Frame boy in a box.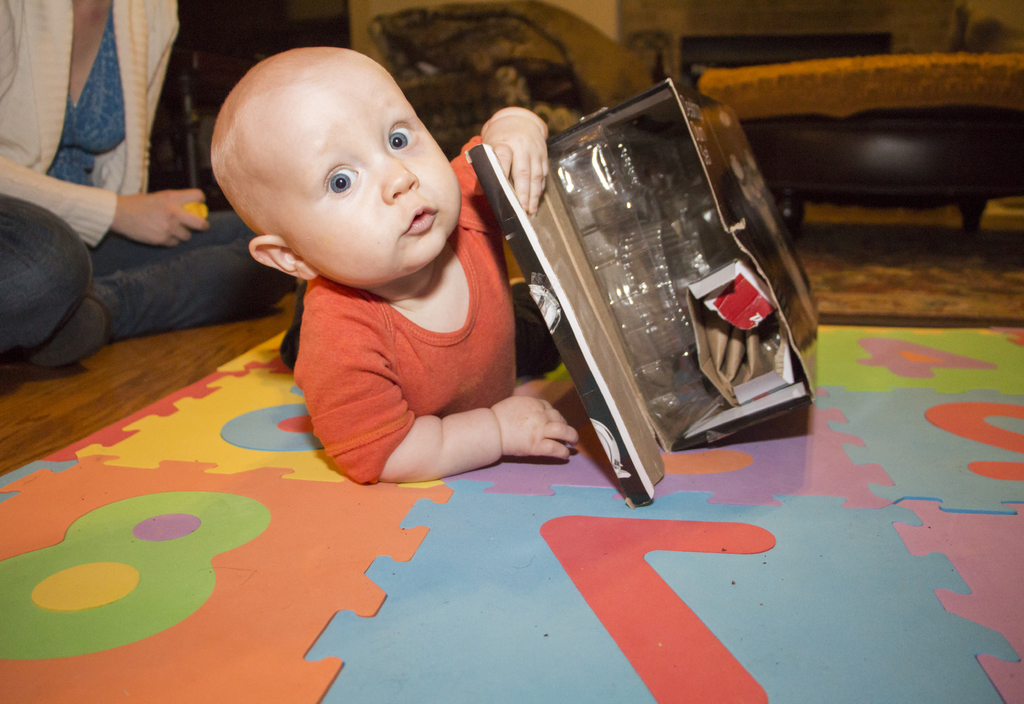
[211, 46, 580, 486].
